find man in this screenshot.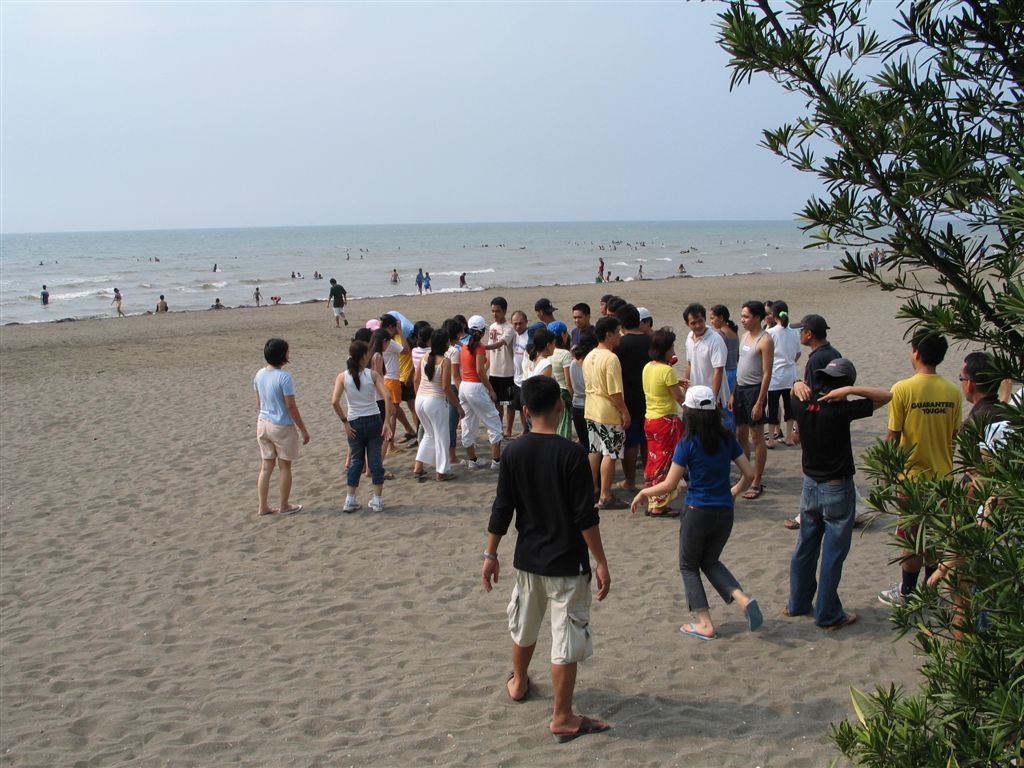
The bounding box for man is locate(580, 316, 635, 515).
